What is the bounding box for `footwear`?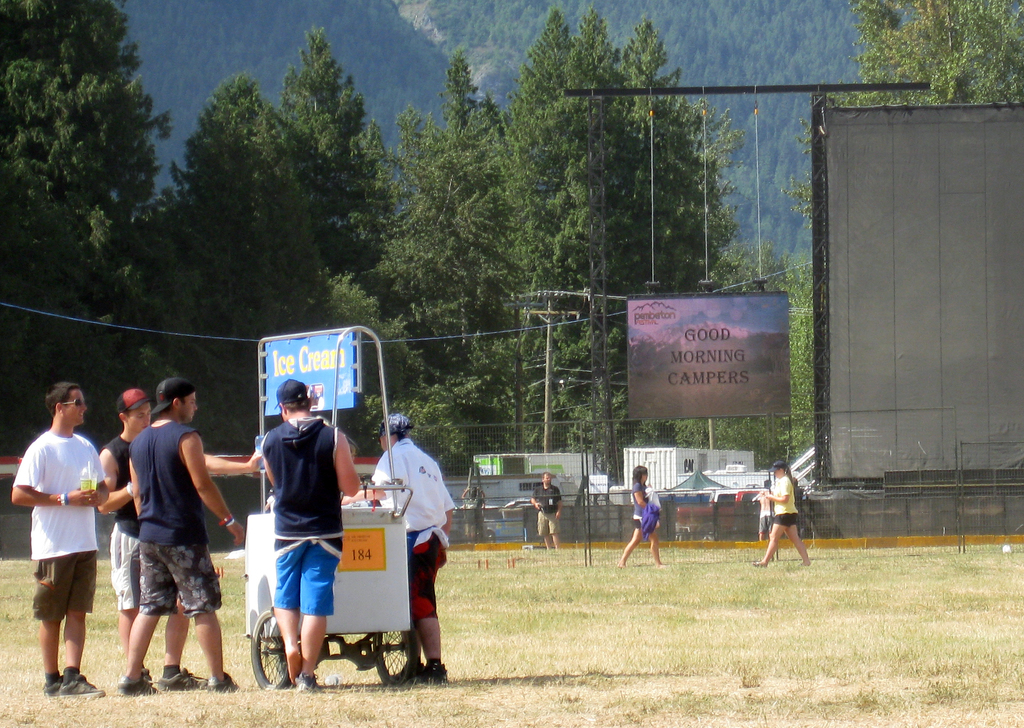
box(114, 667, 156, 698).
